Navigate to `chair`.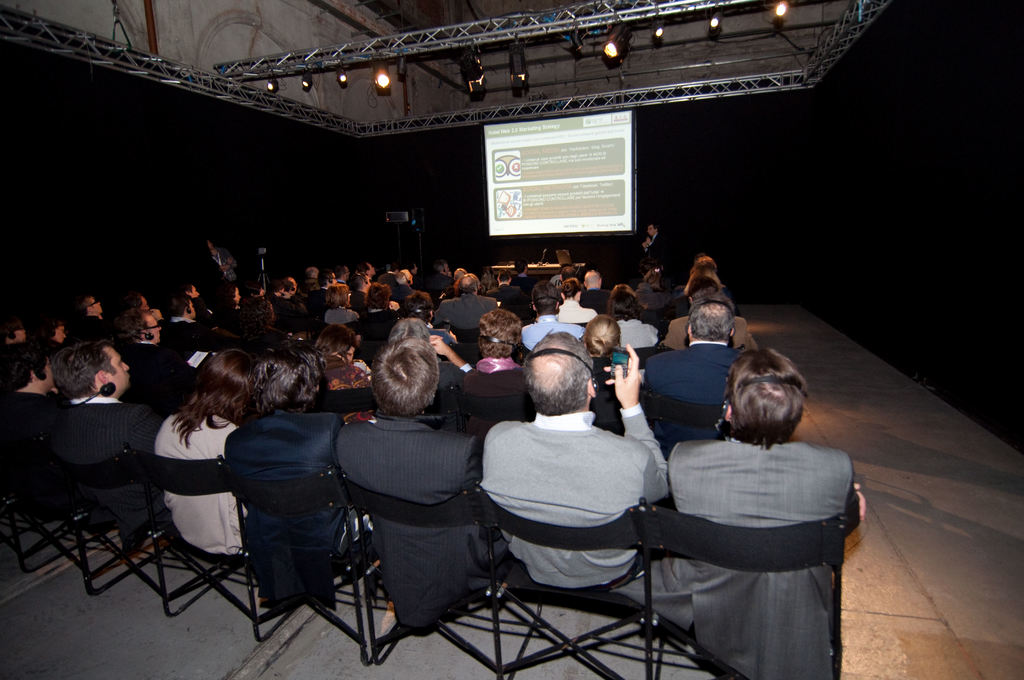
Navigation target: rect(420, 384, 458, 434).
